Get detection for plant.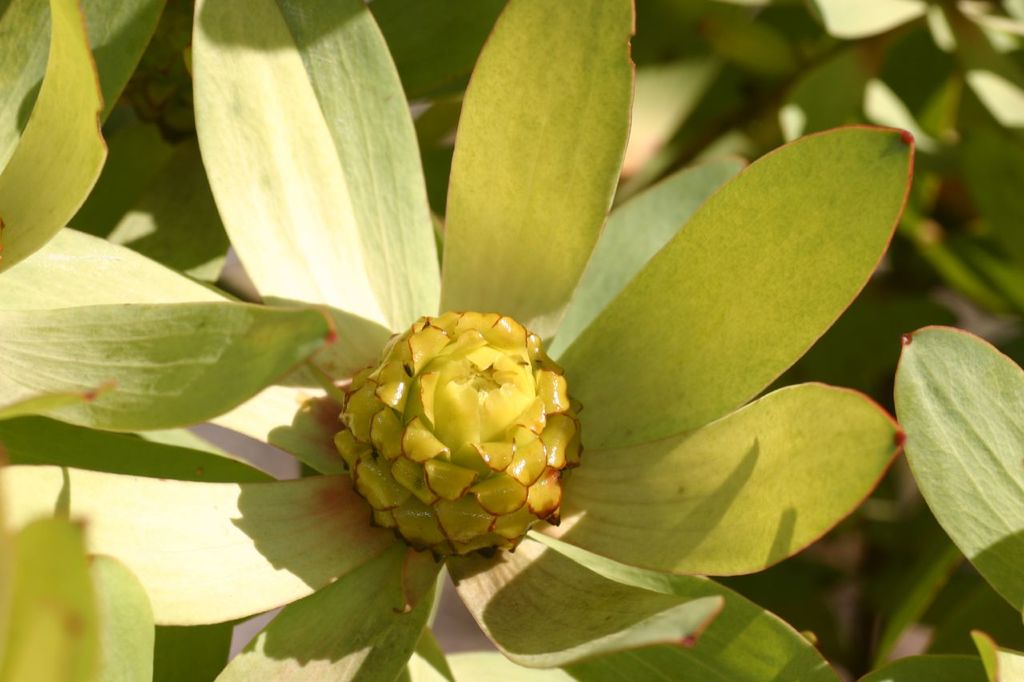
Detection: (x1=886, y1=292, x2=1023, y2=665).
